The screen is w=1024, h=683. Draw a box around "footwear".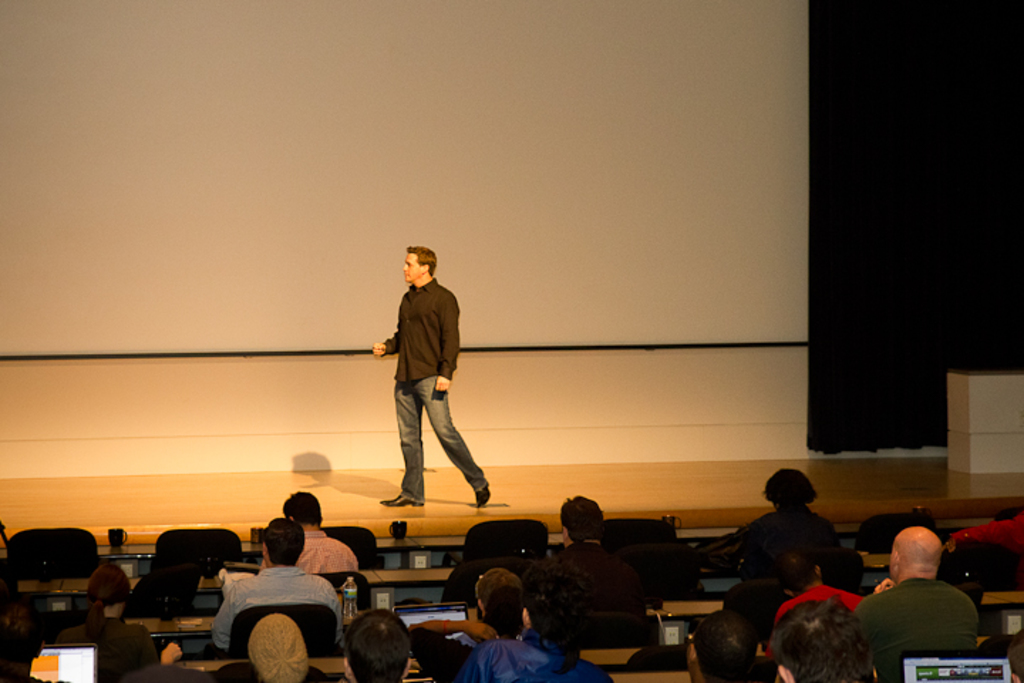
region(468, 477, 492, 511).
